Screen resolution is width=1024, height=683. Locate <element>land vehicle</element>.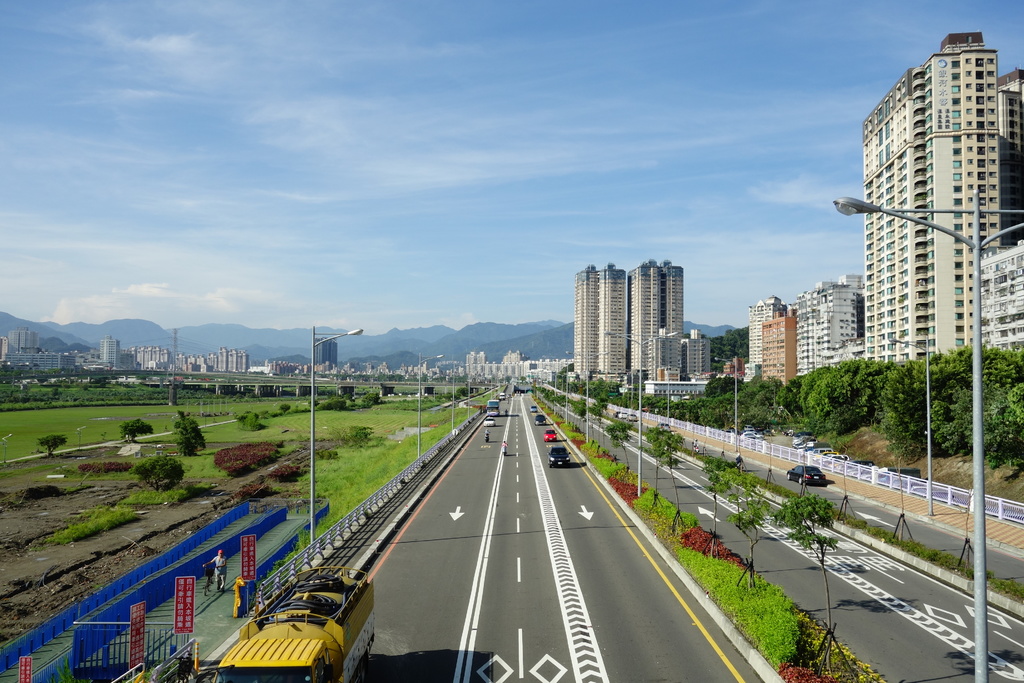
(left=884, top=463, right=913, bottom=484).
